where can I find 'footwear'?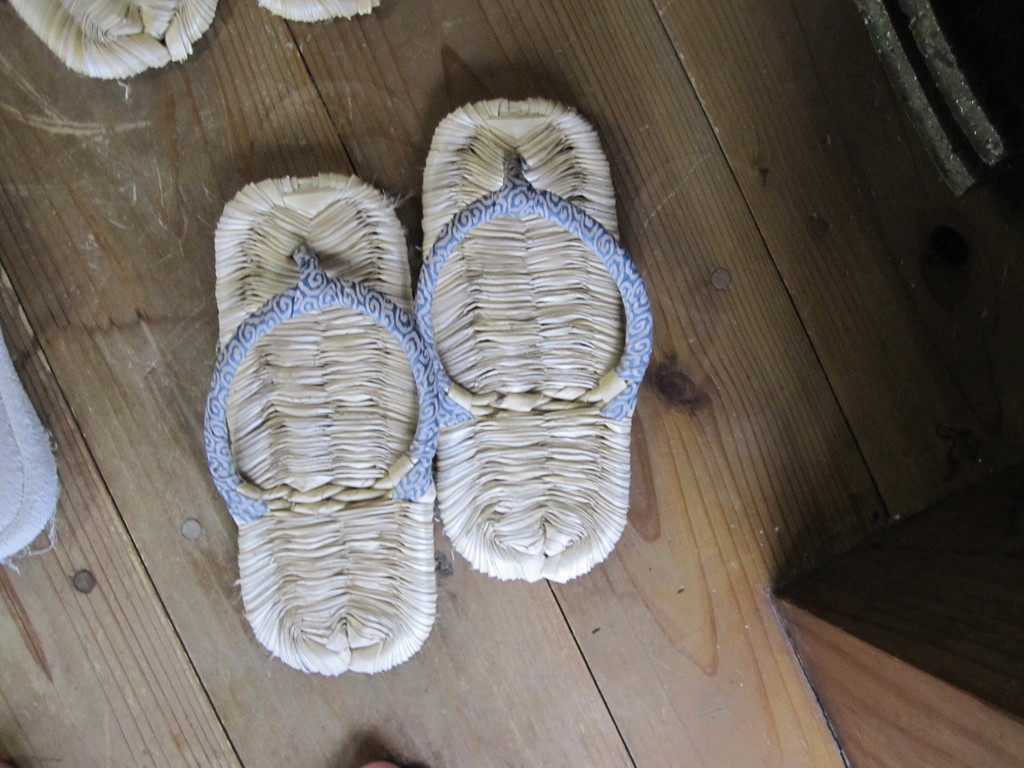
You can find it at select_region(198, 190, 420, 714).
